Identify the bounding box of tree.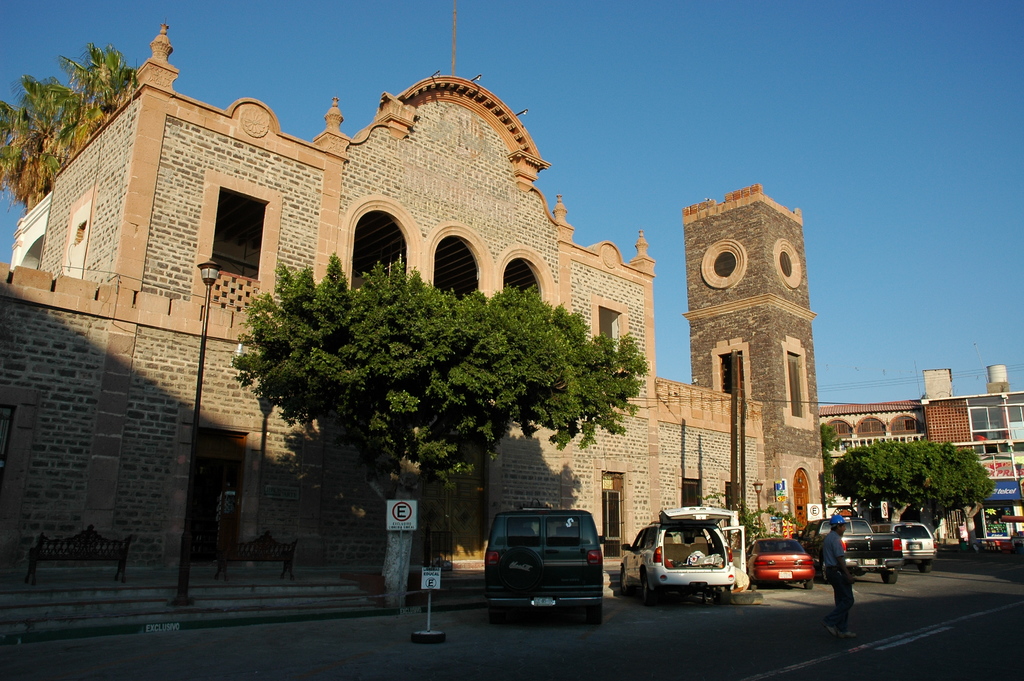
left=0, top=46, right=140, bottom=208.
